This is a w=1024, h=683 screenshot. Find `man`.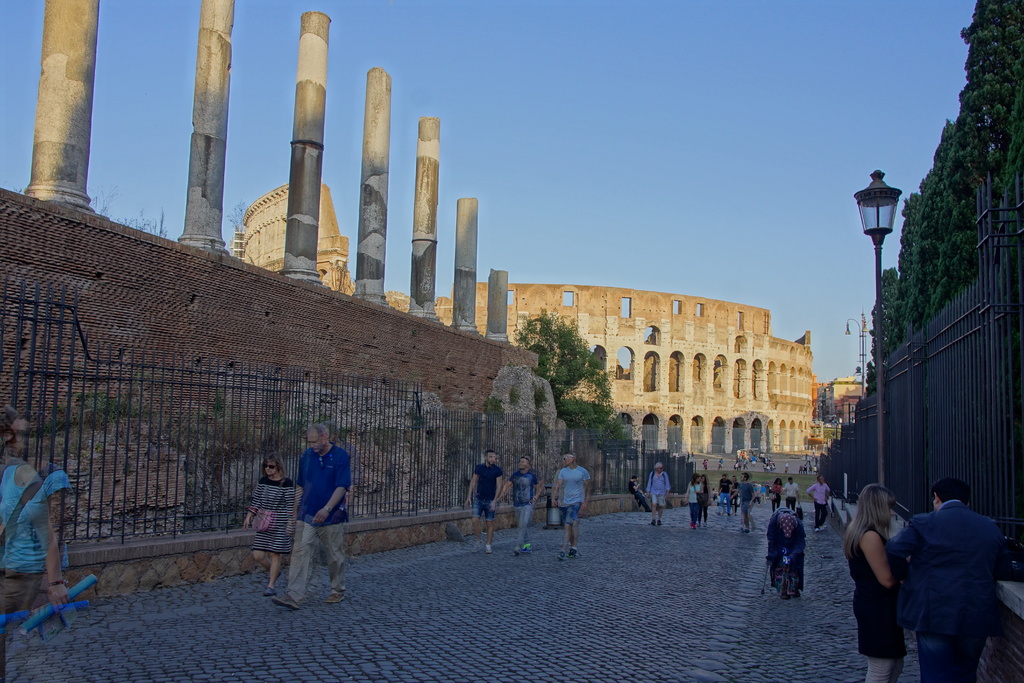
Bounding box: {"x1": 459, "y1": 447, "x2": 506, "y2": 553}.
